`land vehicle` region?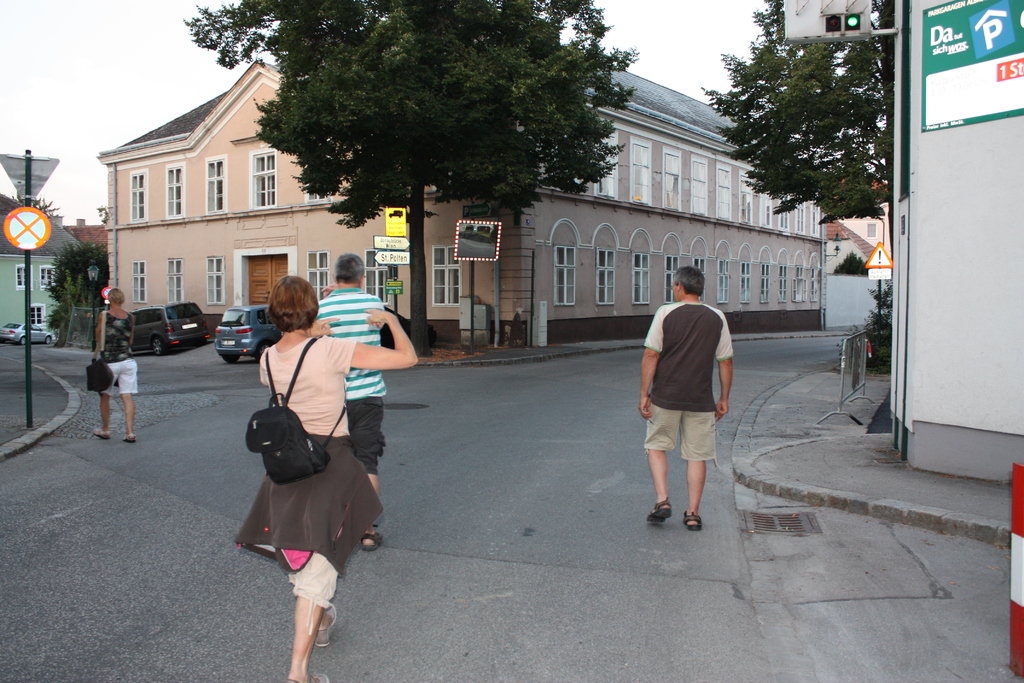
0,324,52,342
